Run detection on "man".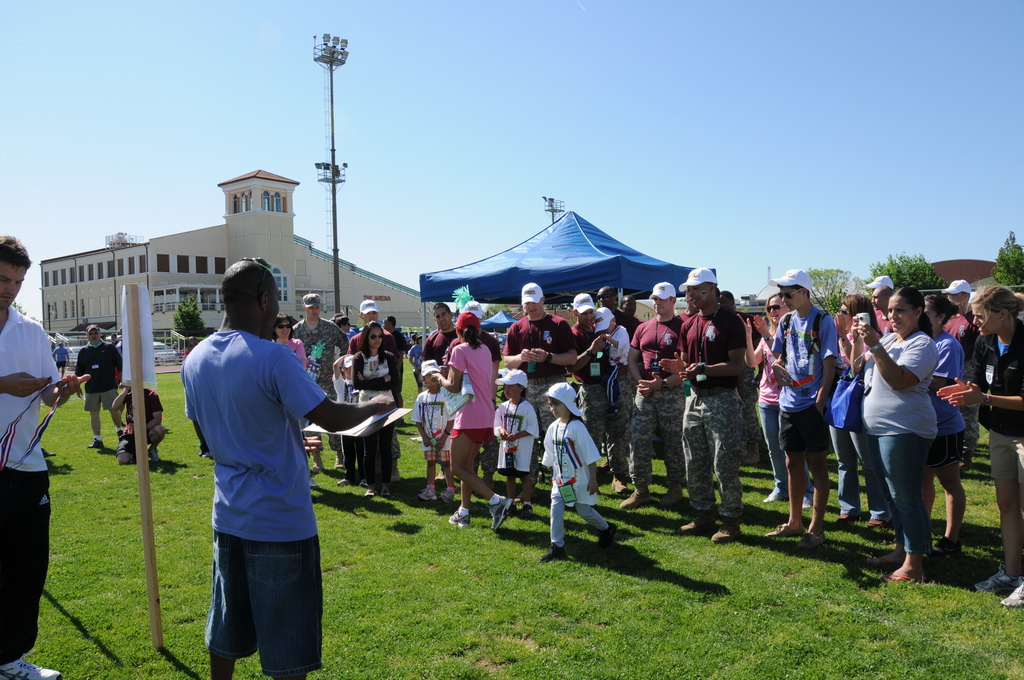
Result: bbox=[572, 293, 616, 443].
